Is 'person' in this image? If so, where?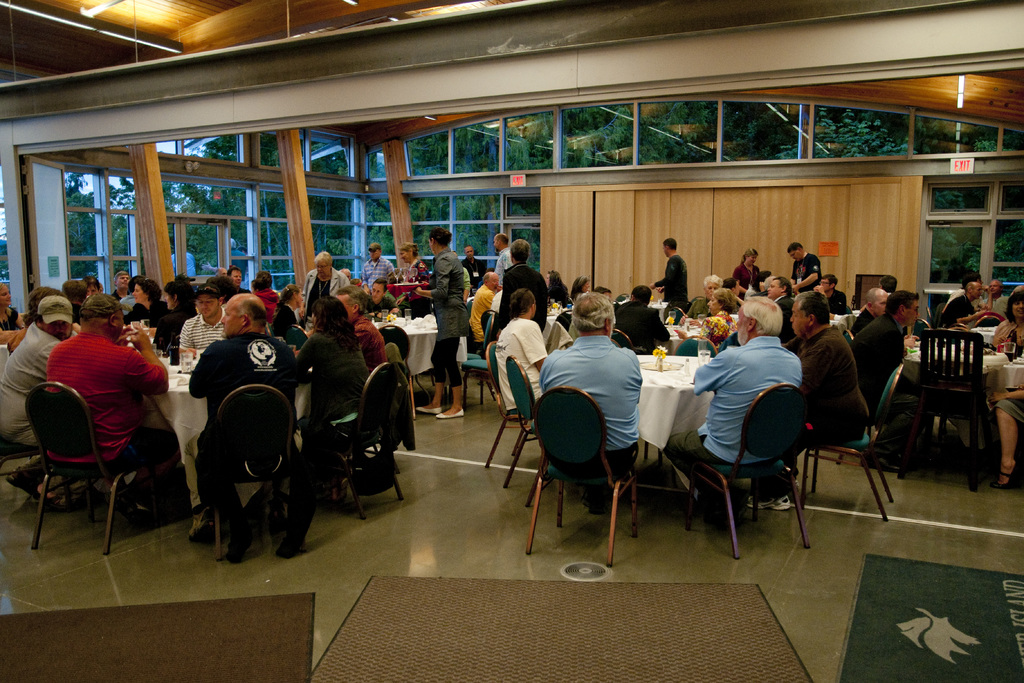
Yes, at 454, 240, 486, 289.
